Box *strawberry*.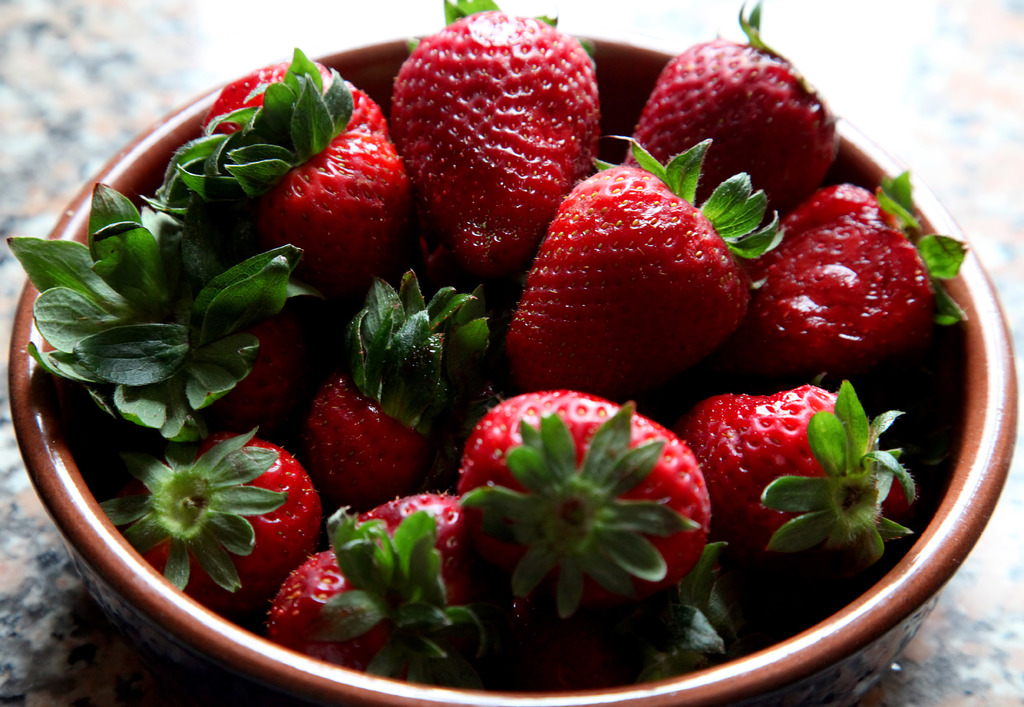
(left=625, top=0, right=851, bottom=234).
